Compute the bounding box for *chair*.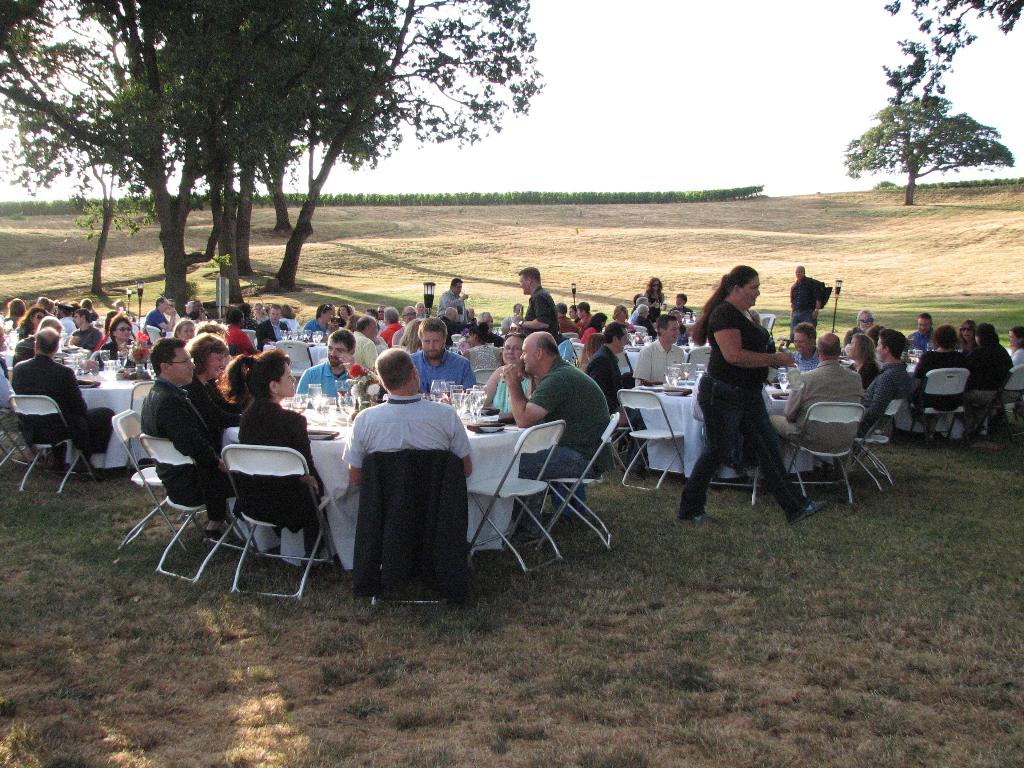
Rect(273, 339, 313, 377).
